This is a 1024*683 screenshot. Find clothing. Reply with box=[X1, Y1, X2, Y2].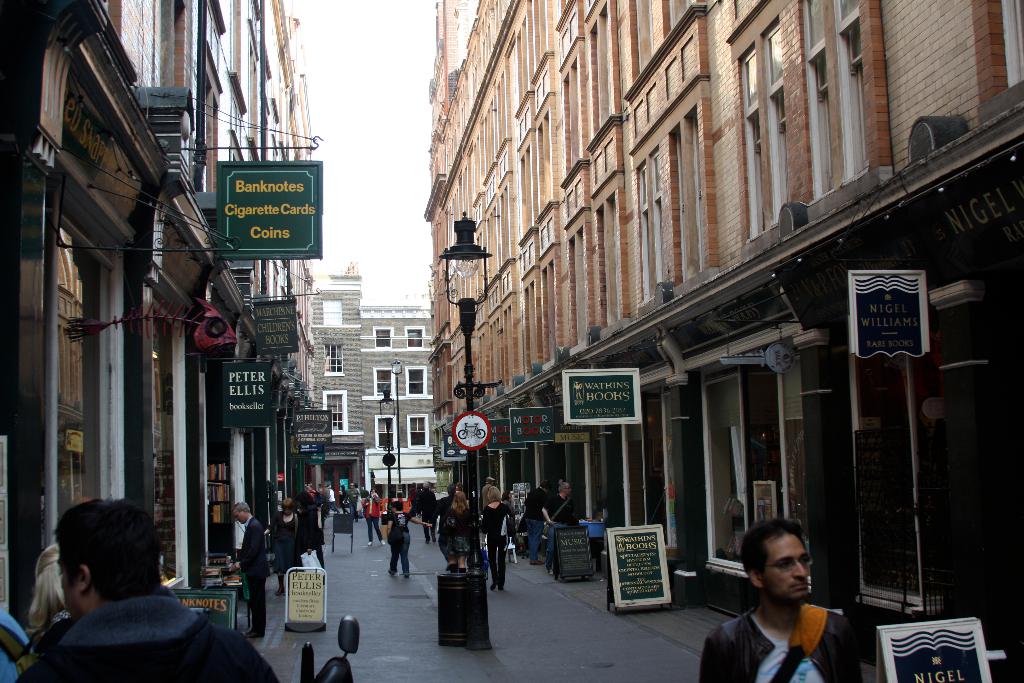
box=[10, 597, 275, 682].
